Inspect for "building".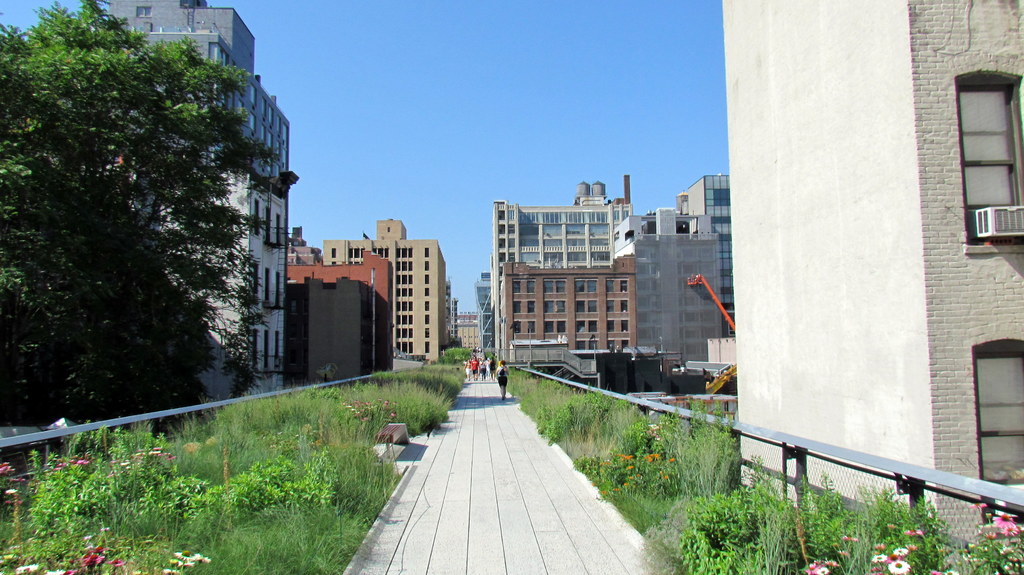
Inspection: 288,247,397,365.
